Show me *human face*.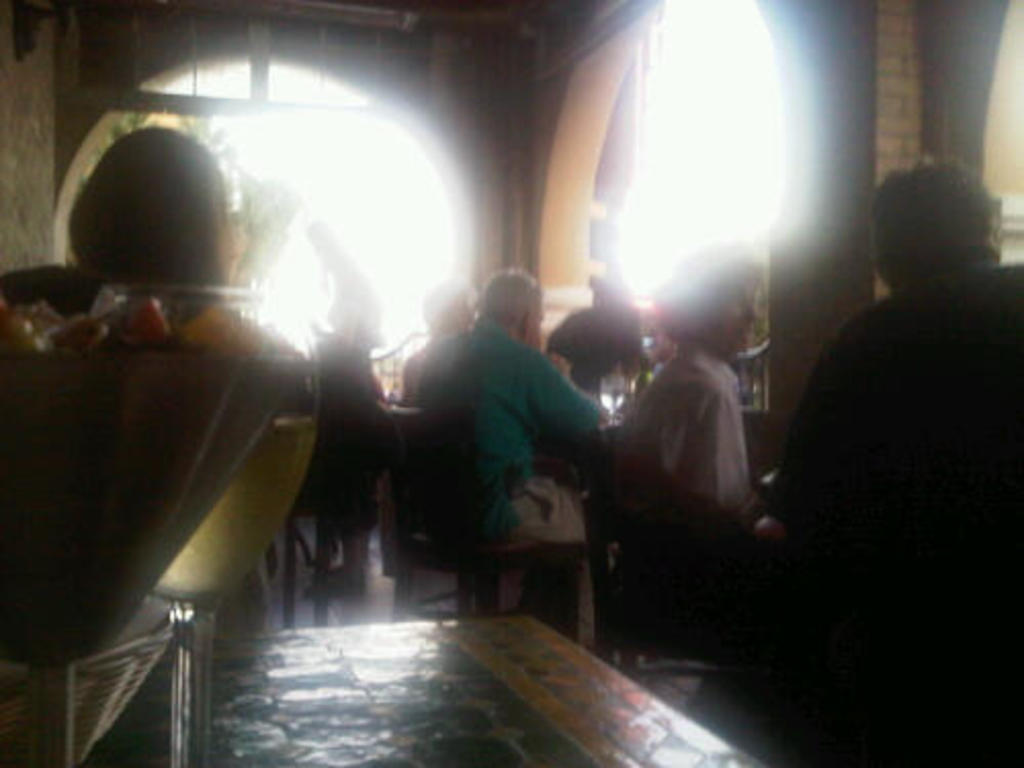
*human face* is here: 526, 299, 543, 346.
